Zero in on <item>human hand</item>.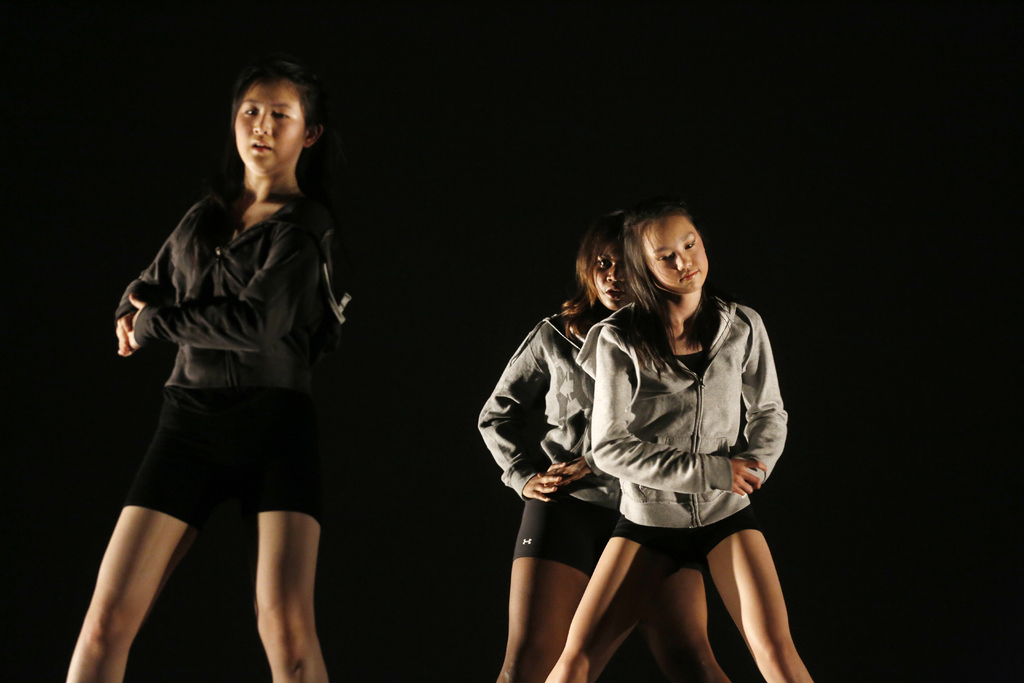
Zeroed in: box=[520, 461, 568, 507].
